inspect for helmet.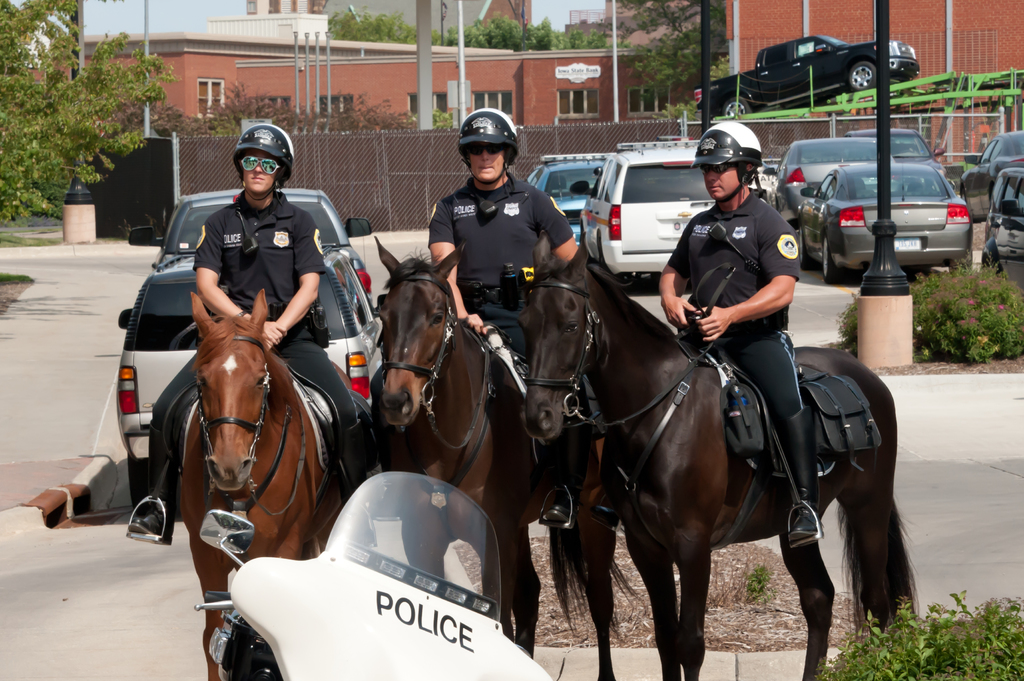
Inspection: (454,108,525,184).
